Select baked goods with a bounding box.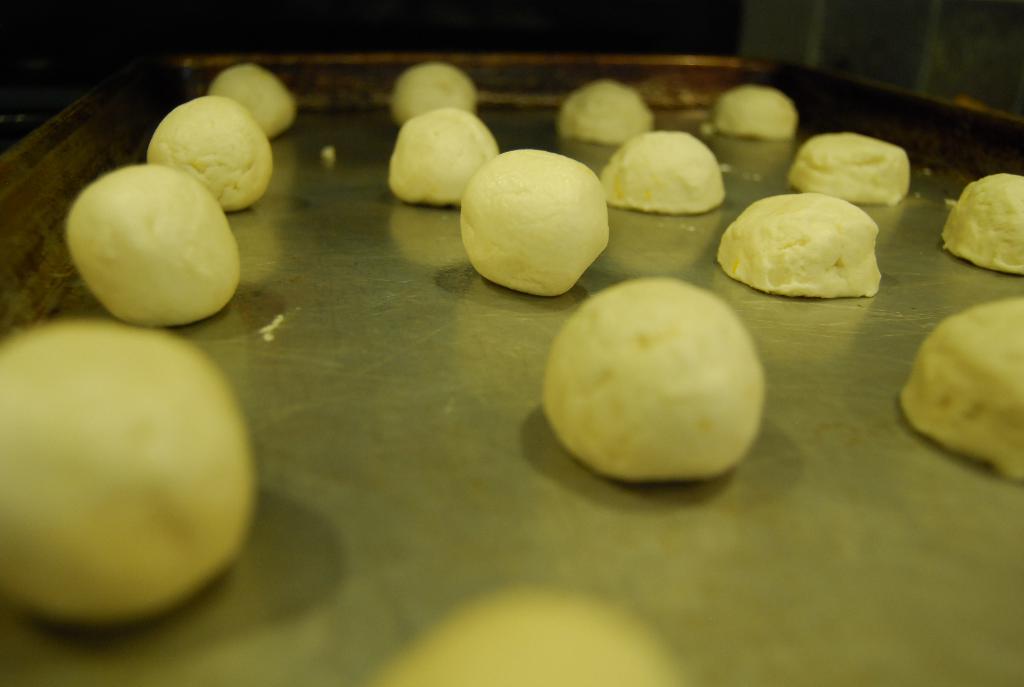
789 130 911 207.
